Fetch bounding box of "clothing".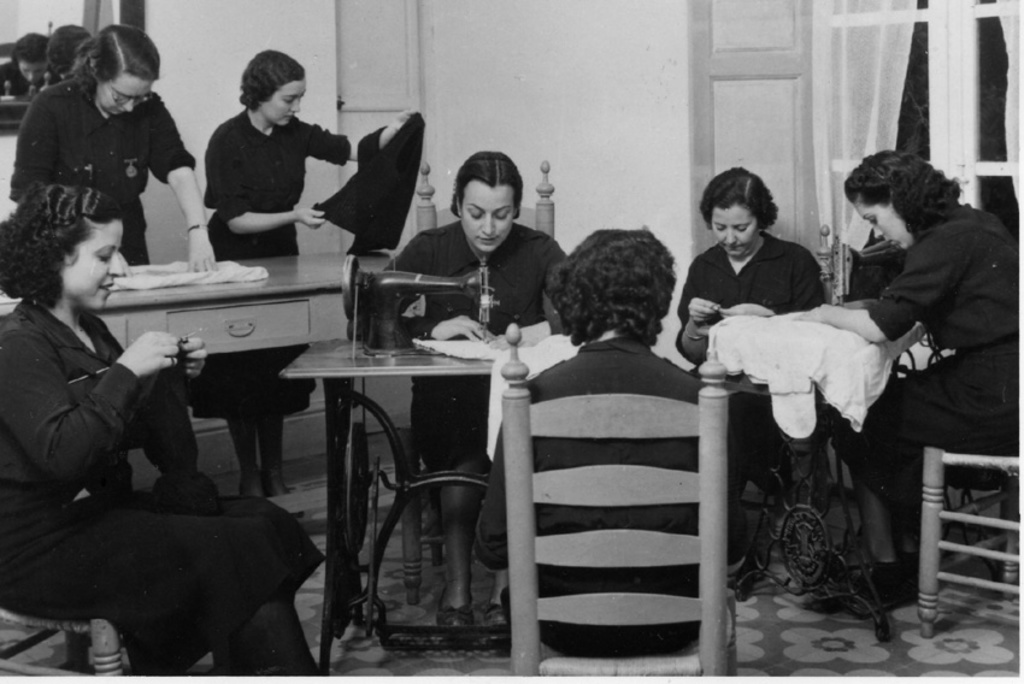
Bbox: <region>837, 136, 1023, 519</region>.
